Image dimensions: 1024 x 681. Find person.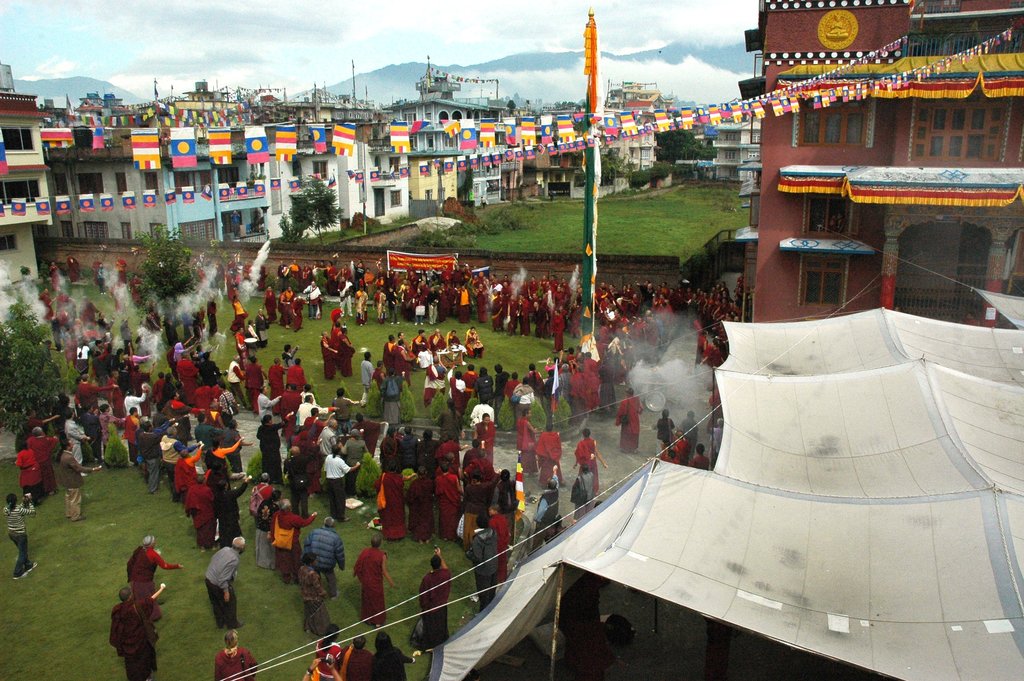
53,256,69,286.
